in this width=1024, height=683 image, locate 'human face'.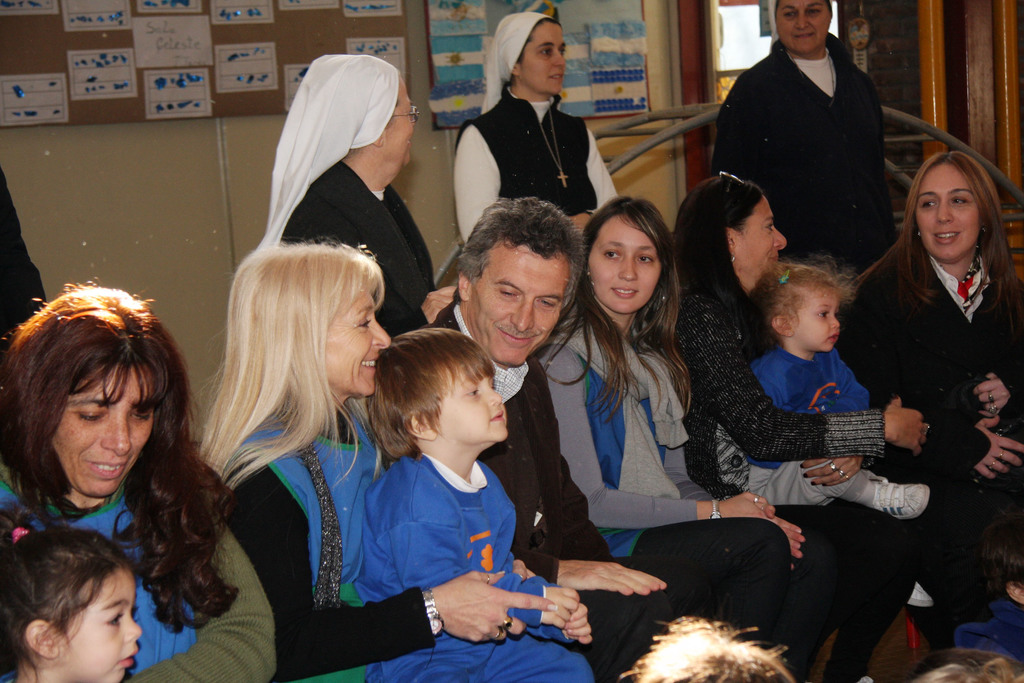
Bounding box: l=913, t=161, r=981, b=262.
